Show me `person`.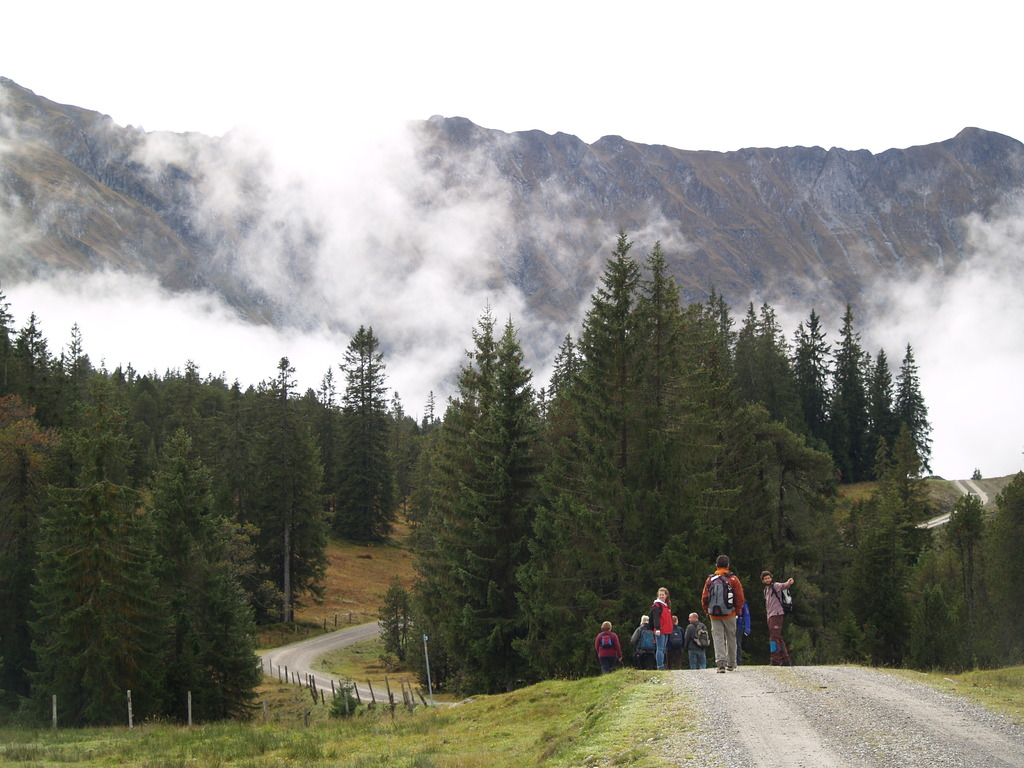
`person` is here: bbox(629, 607, 653, 669).
